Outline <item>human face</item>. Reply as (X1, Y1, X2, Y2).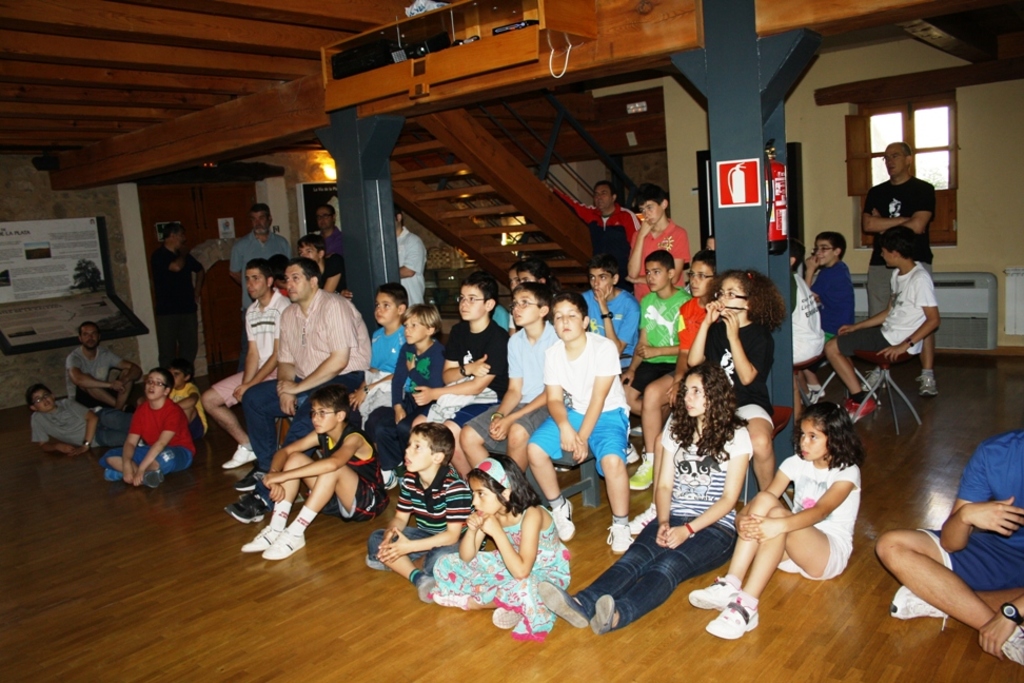
(552, 299, 580, 335).
